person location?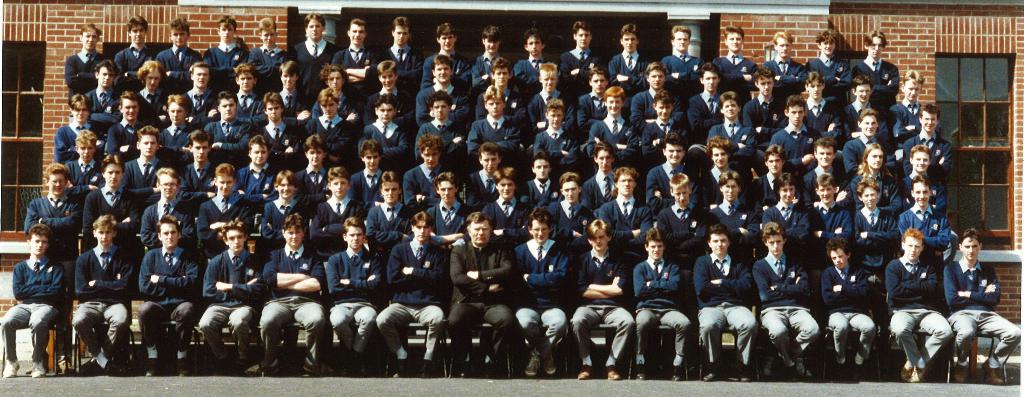
locate(324, 213, 381, 378)
